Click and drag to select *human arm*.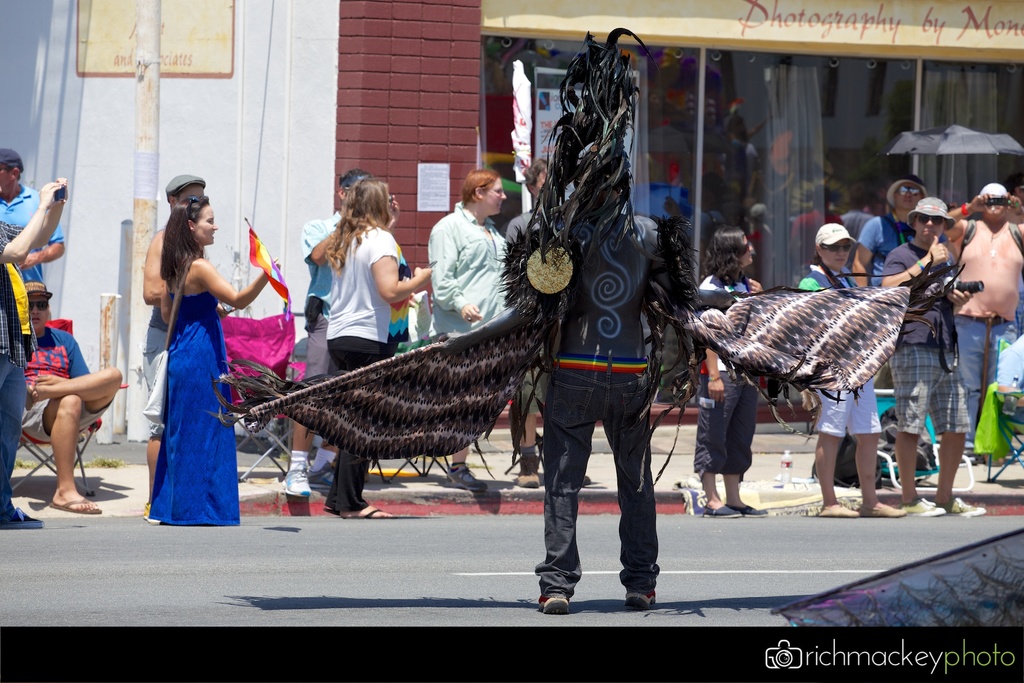
Selection: 301,189,403,269.
